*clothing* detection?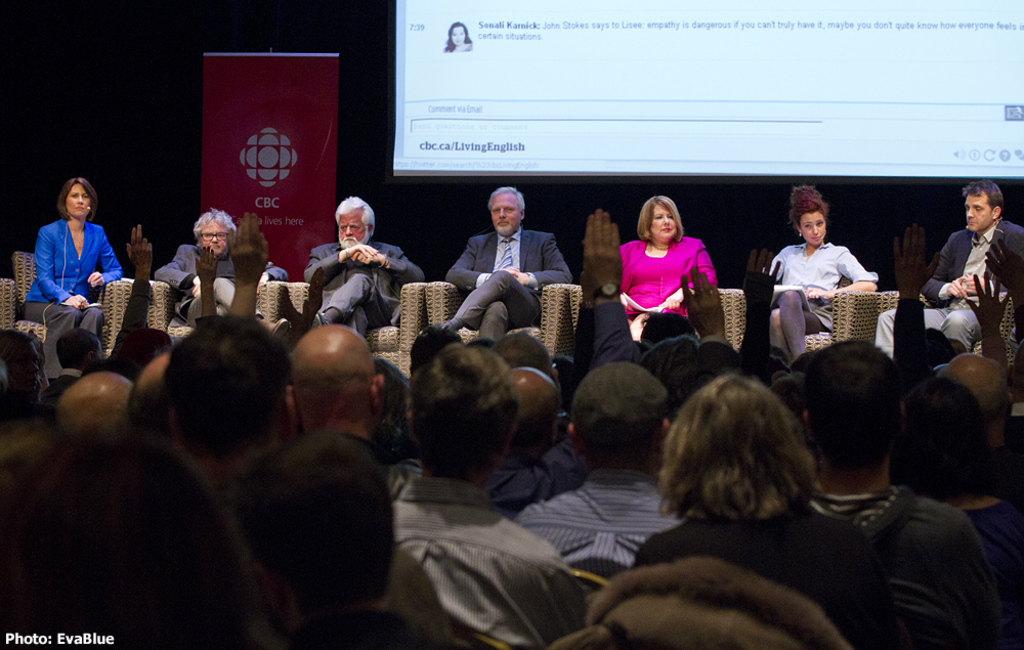
[869,215,1023,358]
